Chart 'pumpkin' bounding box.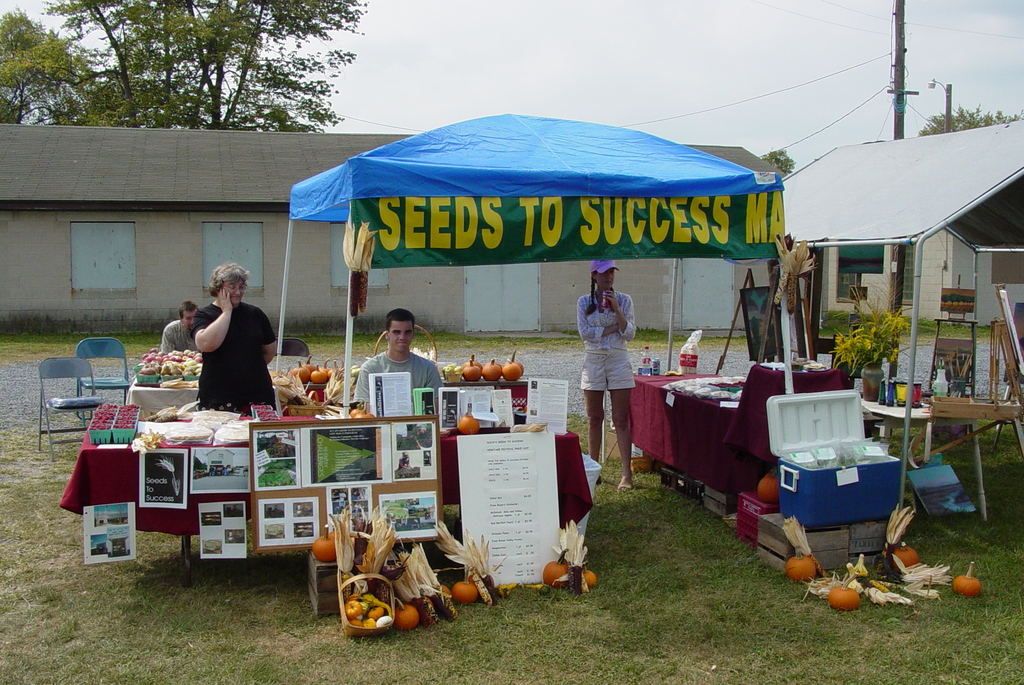
Charted: 348, 403, 361, 415.
